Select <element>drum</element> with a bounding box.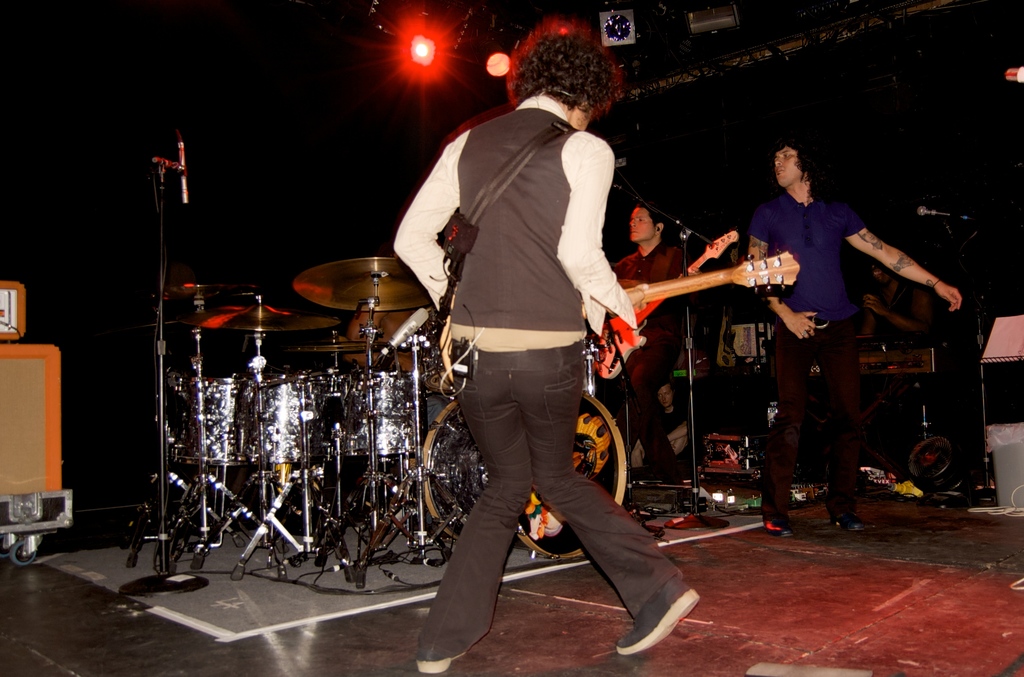
168:377:247:466.
